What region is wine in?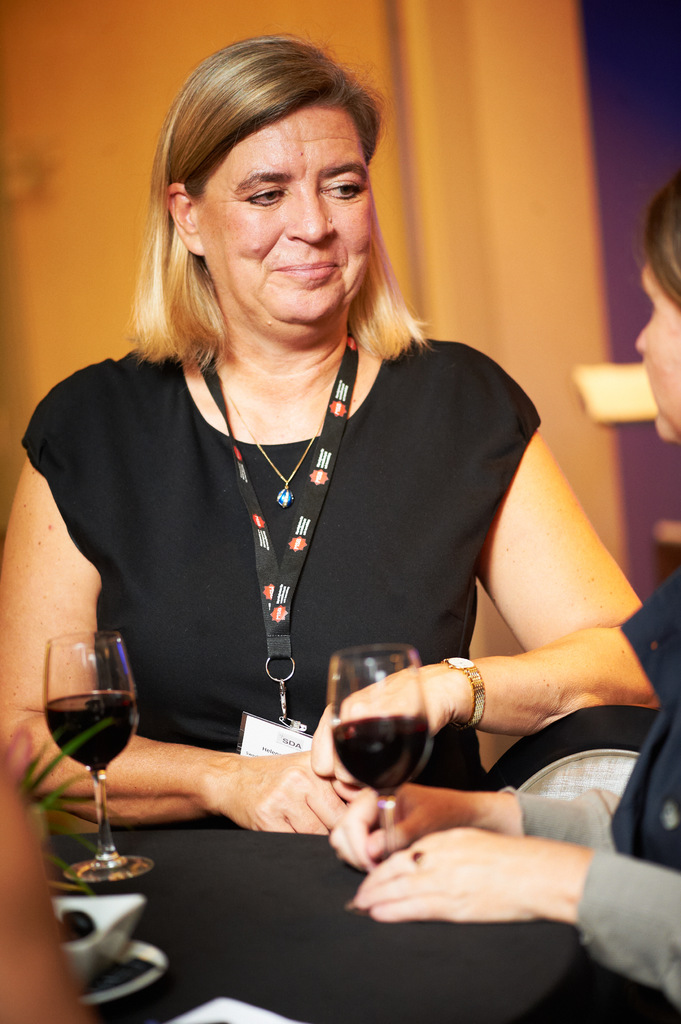
crop(44, 682, 138, 767).
